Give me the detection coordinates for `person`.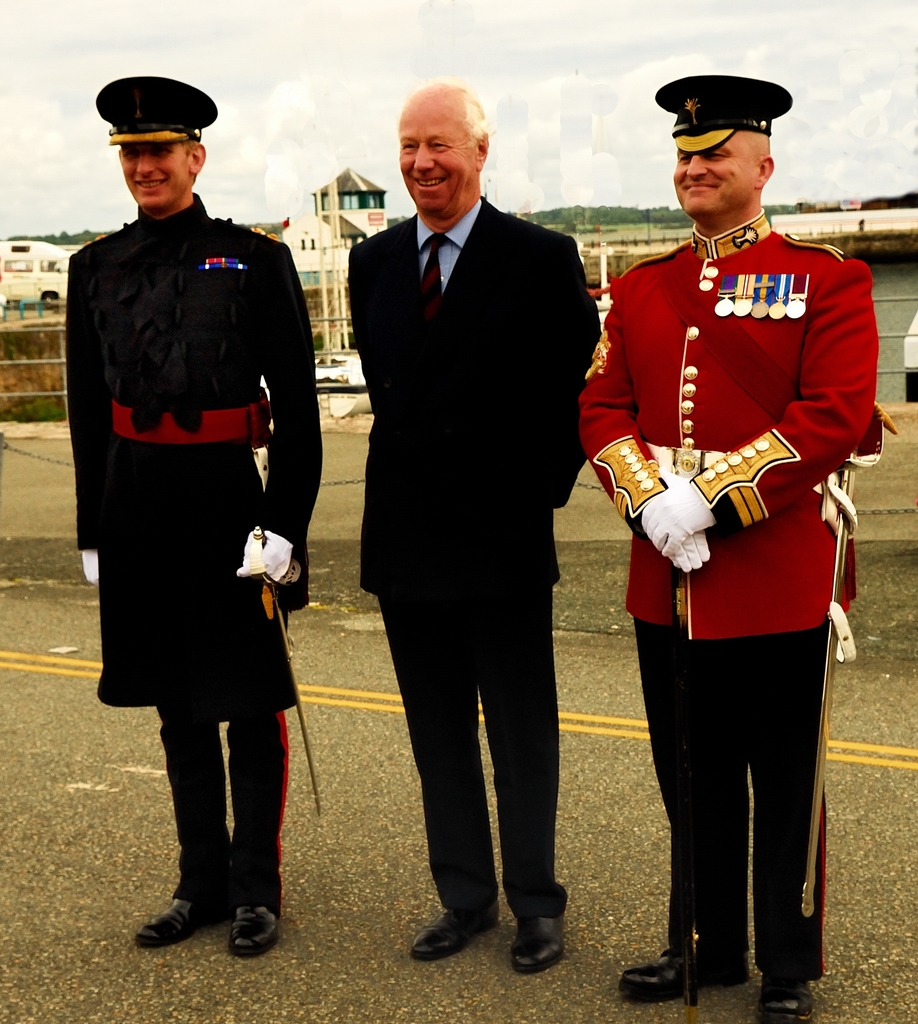
<region>565, 59, 871, 945</region>.
